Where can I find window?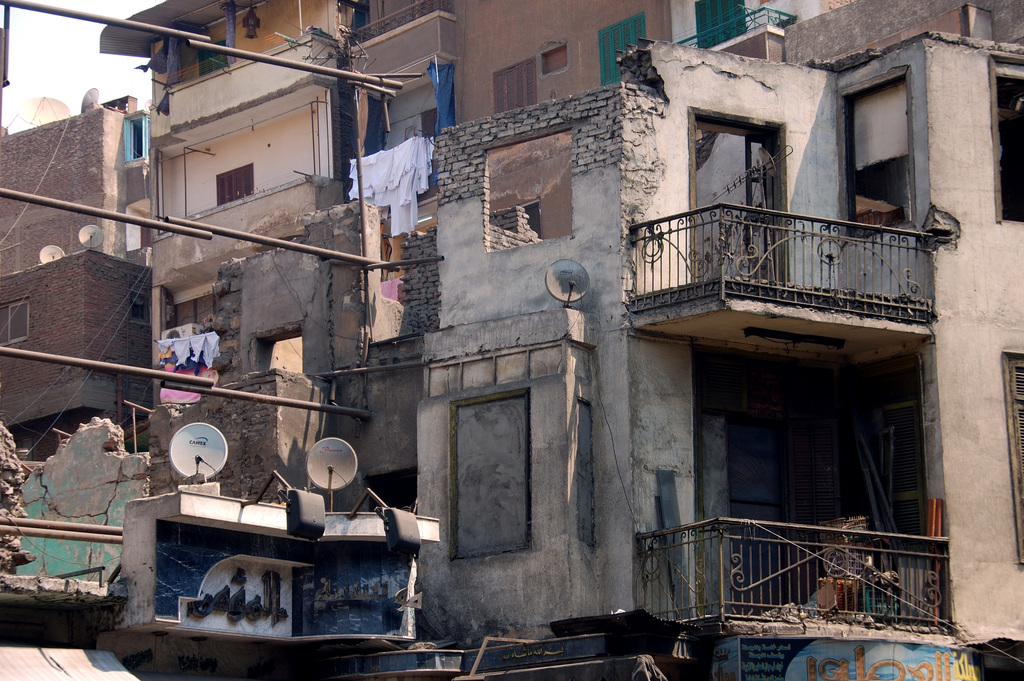
You can find it at left=197, top=37, right=228, bottom=78.
